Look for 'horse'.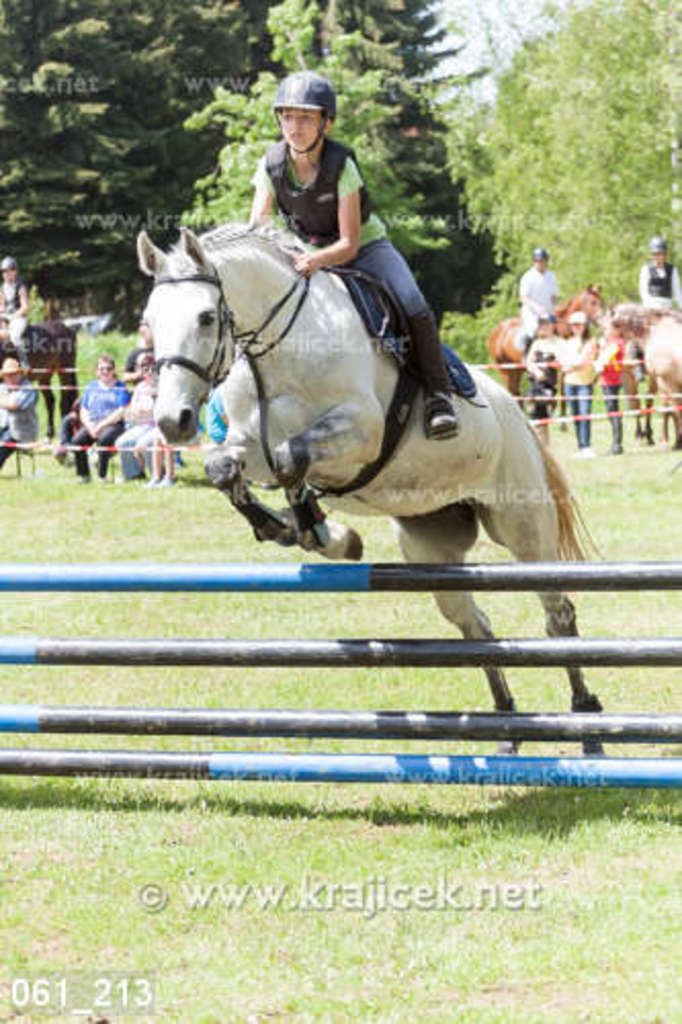
Found: 0 315 82 440.
